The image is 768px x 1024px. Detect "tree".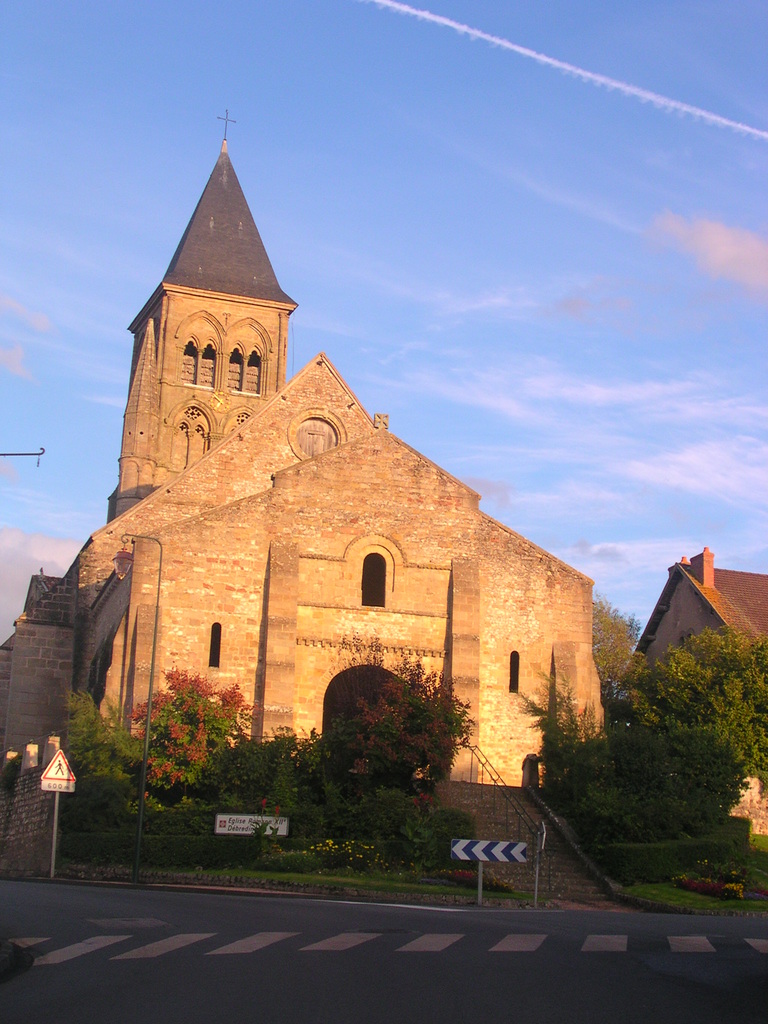
Detection: locate(56, 659, 495, 870).
